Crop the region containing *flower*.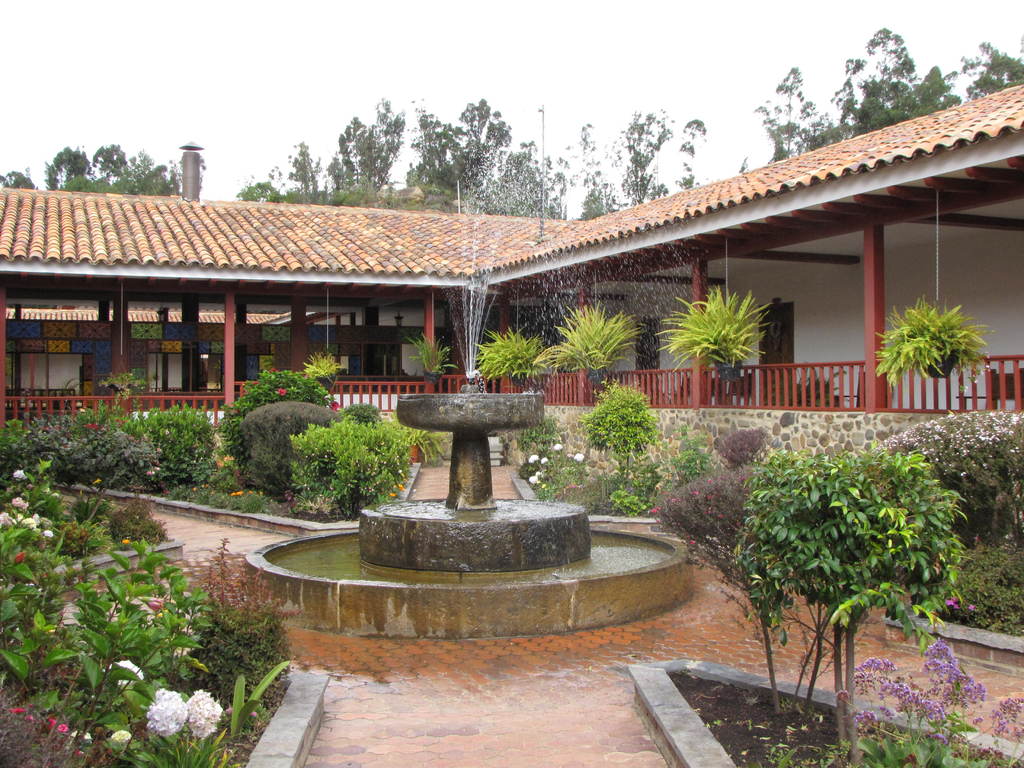
Crop region: 102, 658, 147, 692.
